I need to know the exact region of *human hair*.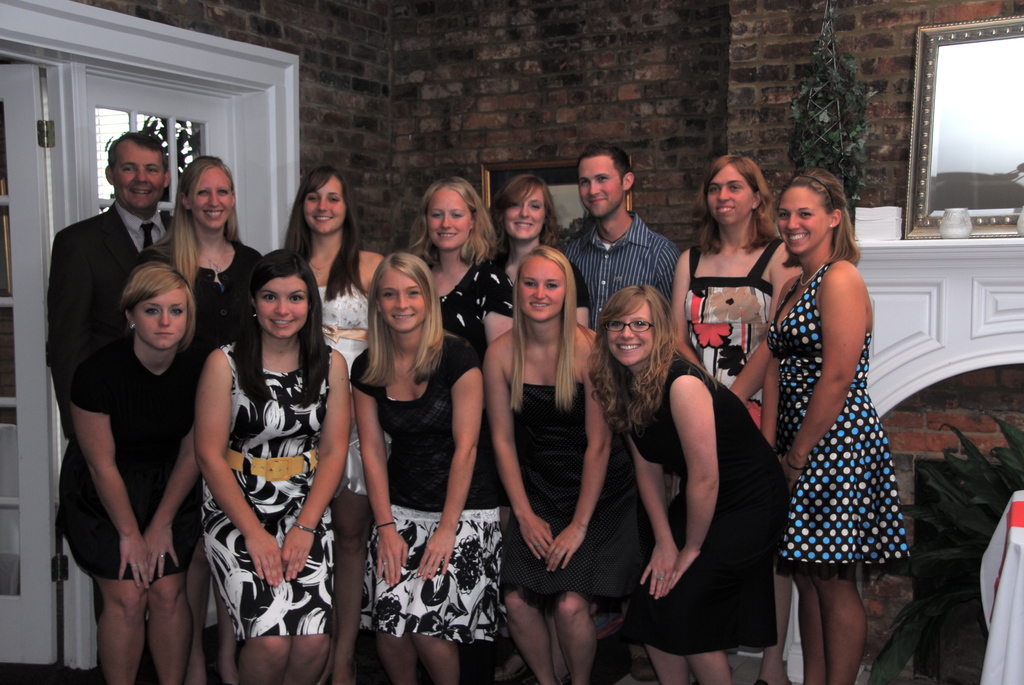
Region: bbox=(114, 262, 198, 356).
